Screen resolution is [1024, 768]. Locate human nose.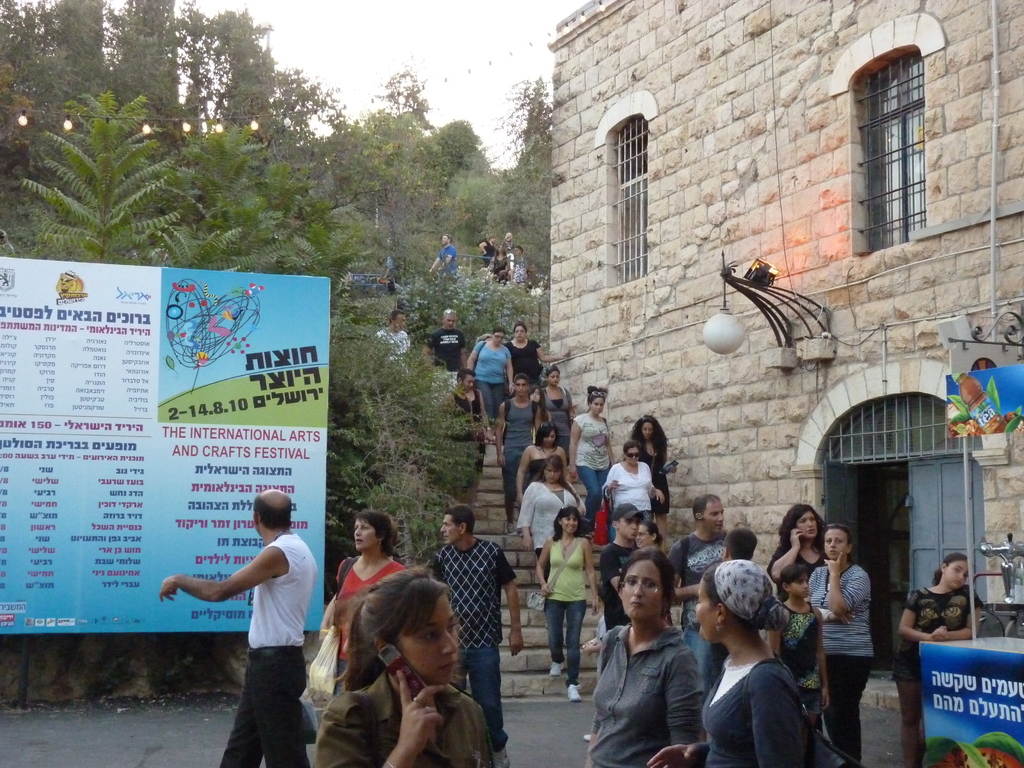
region(716, 515, 726, 520).
